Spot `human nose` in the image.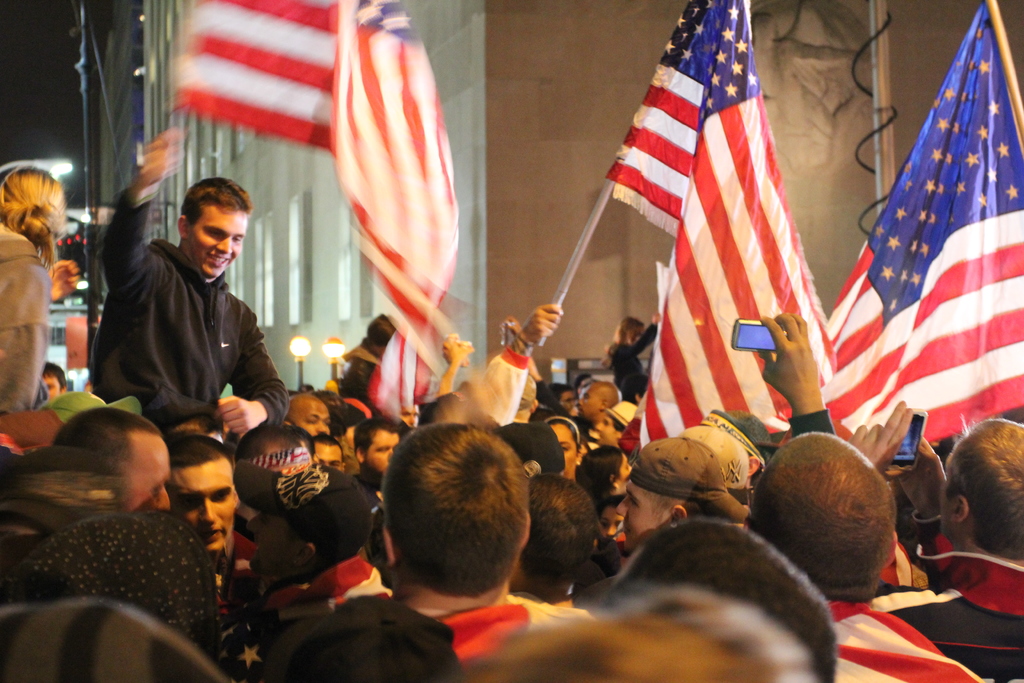
`human nose` found at (x1=385, y1=447, x2=397, y2=459).
